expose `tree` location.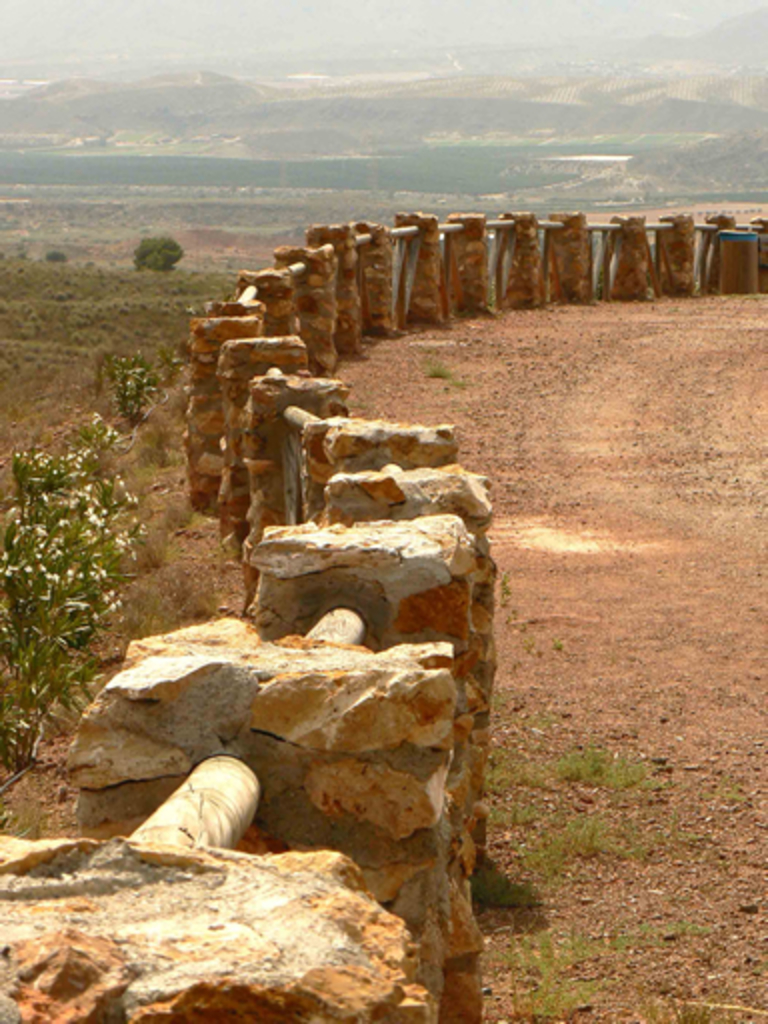
Exposed at rect(0, 412, 144, 766).
